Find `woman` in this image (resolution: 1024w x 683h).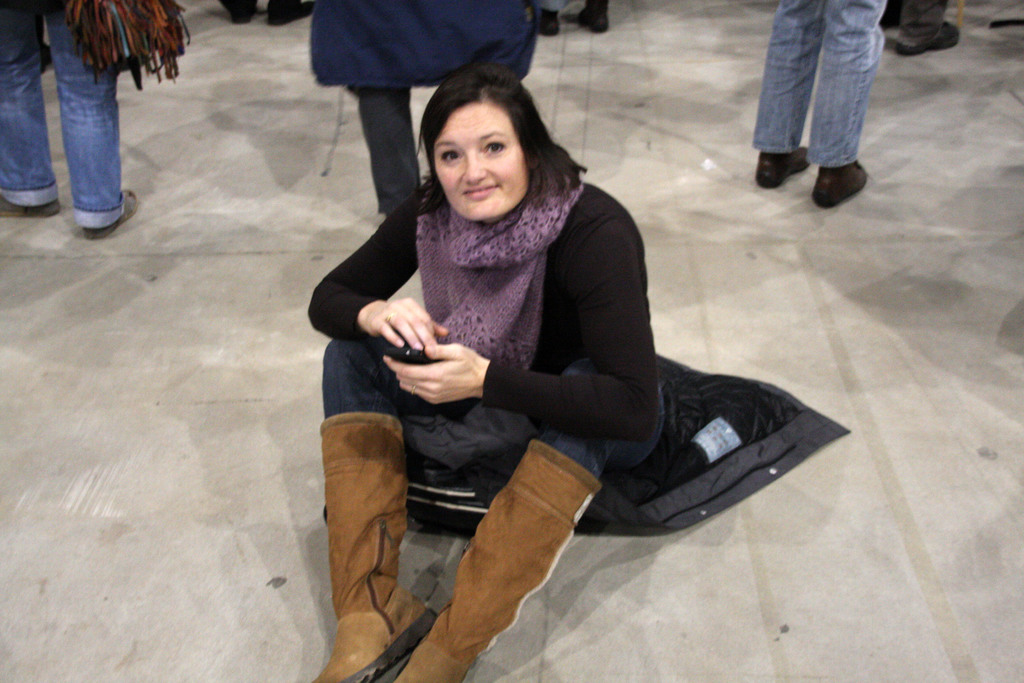
<bbox>335, 66, 698, 600</bbox>.
